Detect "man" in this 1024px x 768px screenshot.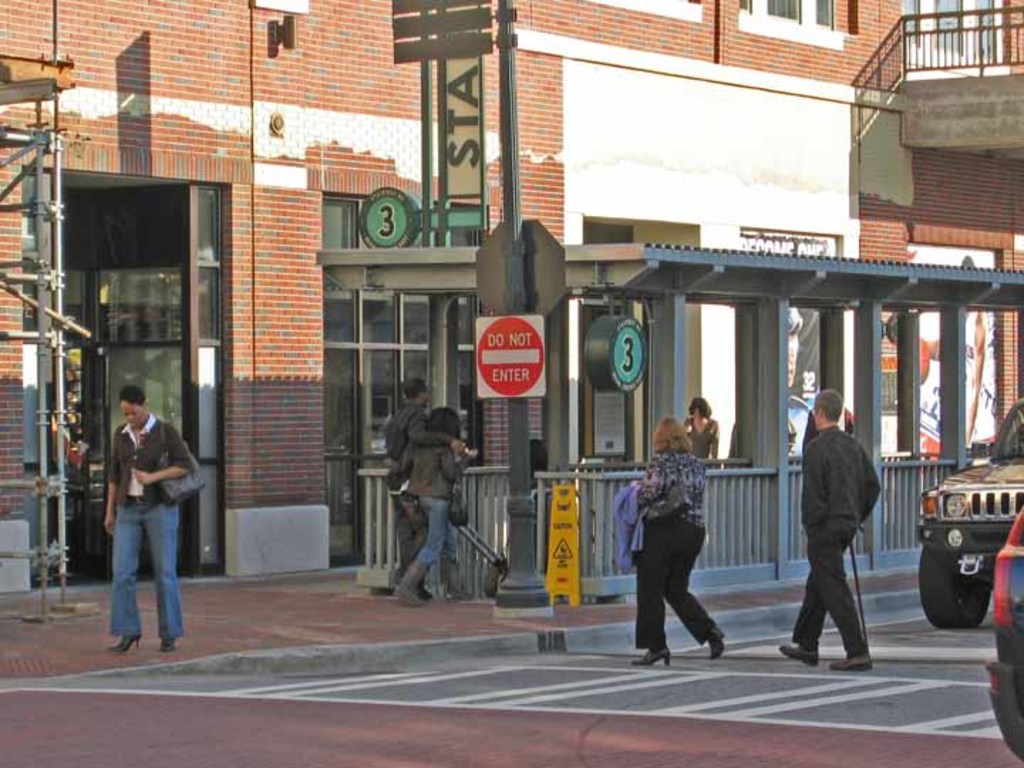
Detection: 380/377/461/600.
